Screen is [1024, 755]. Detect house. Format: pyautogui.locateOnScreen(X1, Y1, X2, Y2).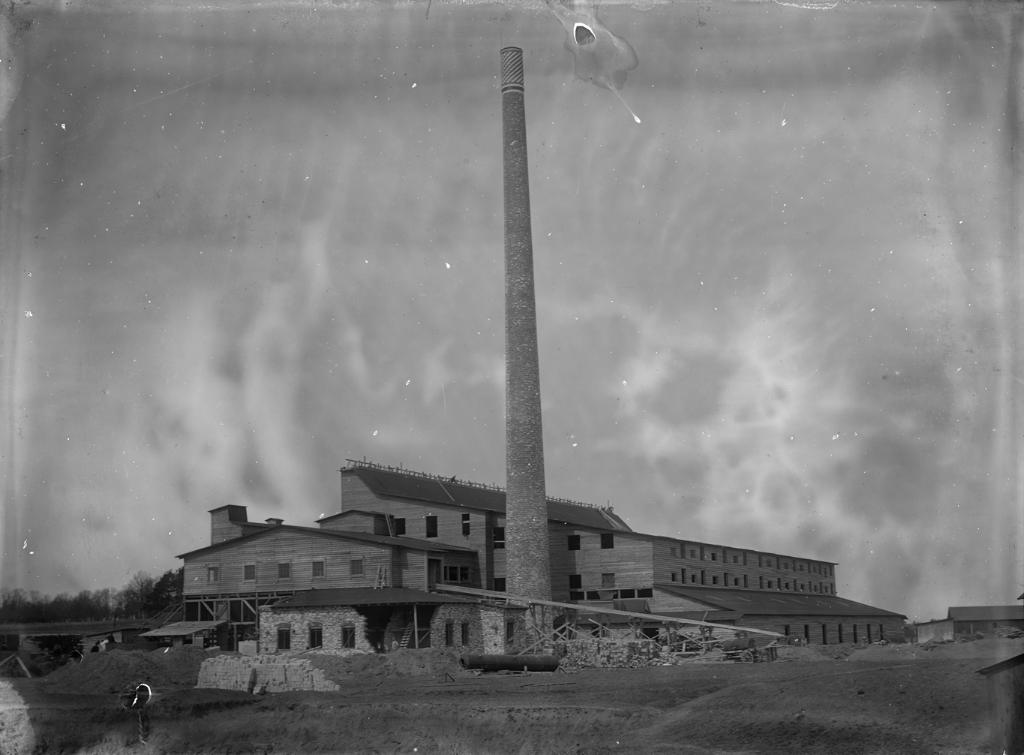
pyautogui.locateOnScreen(917, 599, 1020, 649).
